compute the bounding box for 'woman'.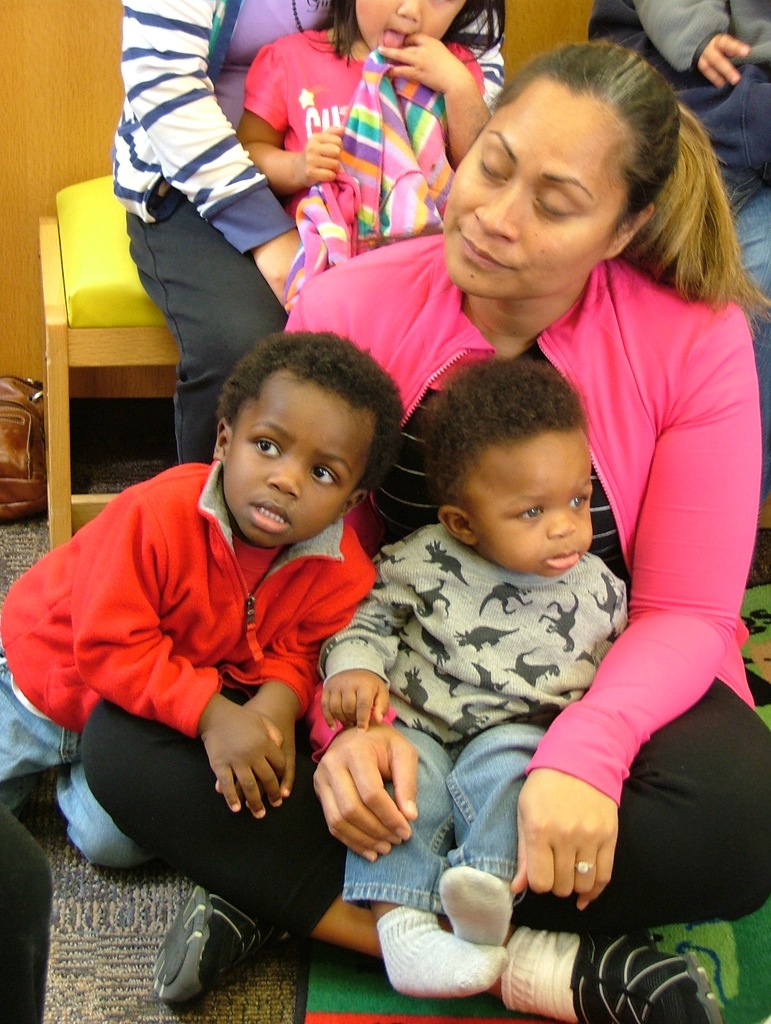
locate(95, 0, 522, 501).
